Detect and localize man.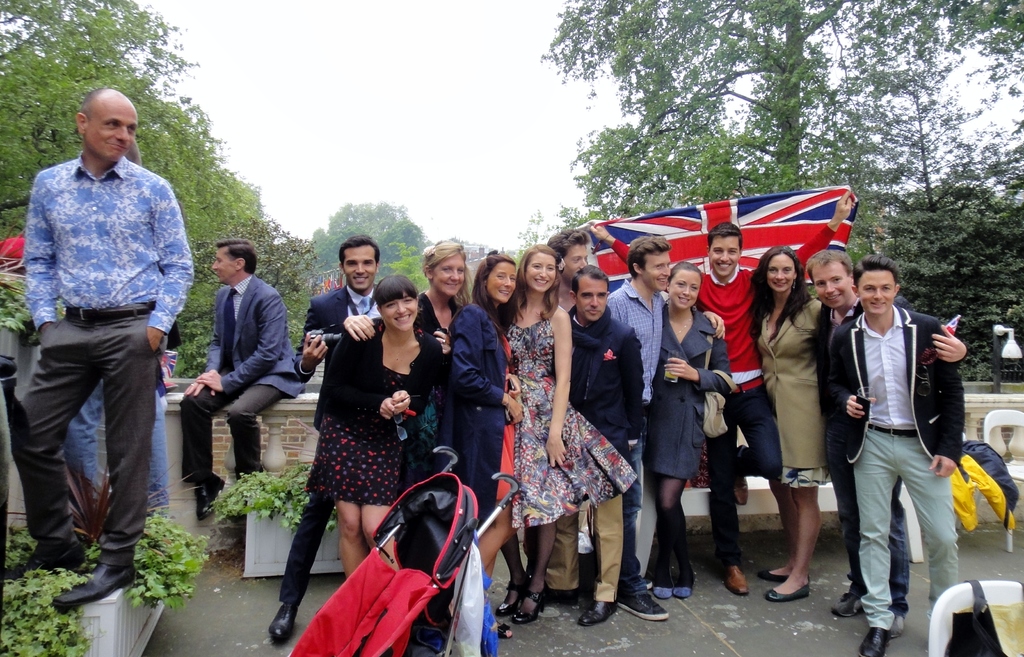
Localized at x1=808 y1=249 x2=968 y2=636.
